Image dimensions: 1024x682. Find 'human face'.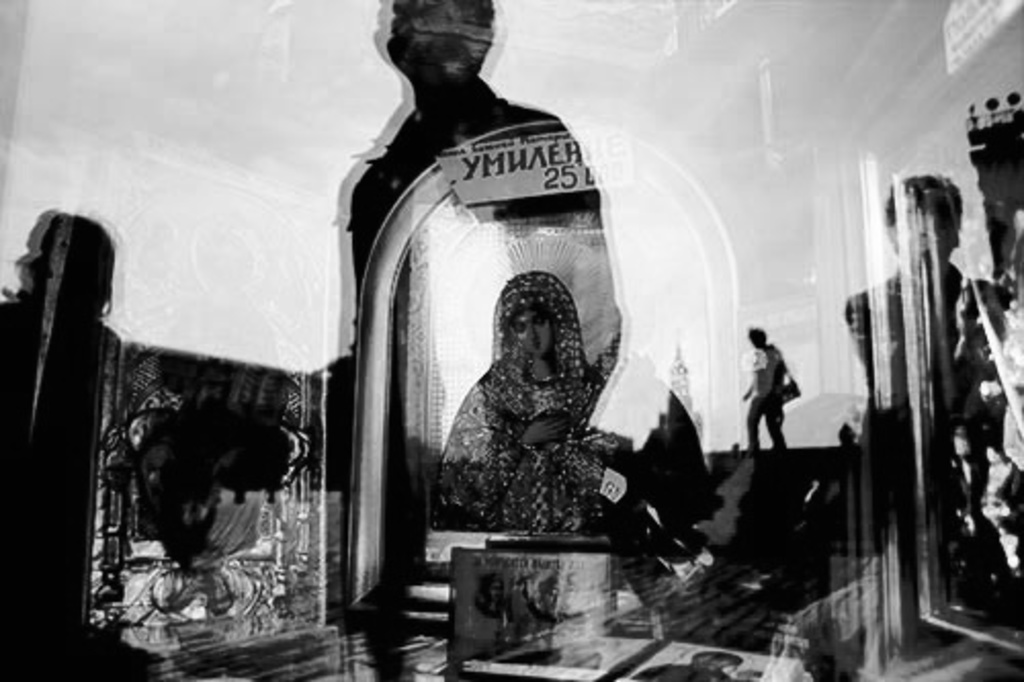
crop(506, 301, 555, 356).
